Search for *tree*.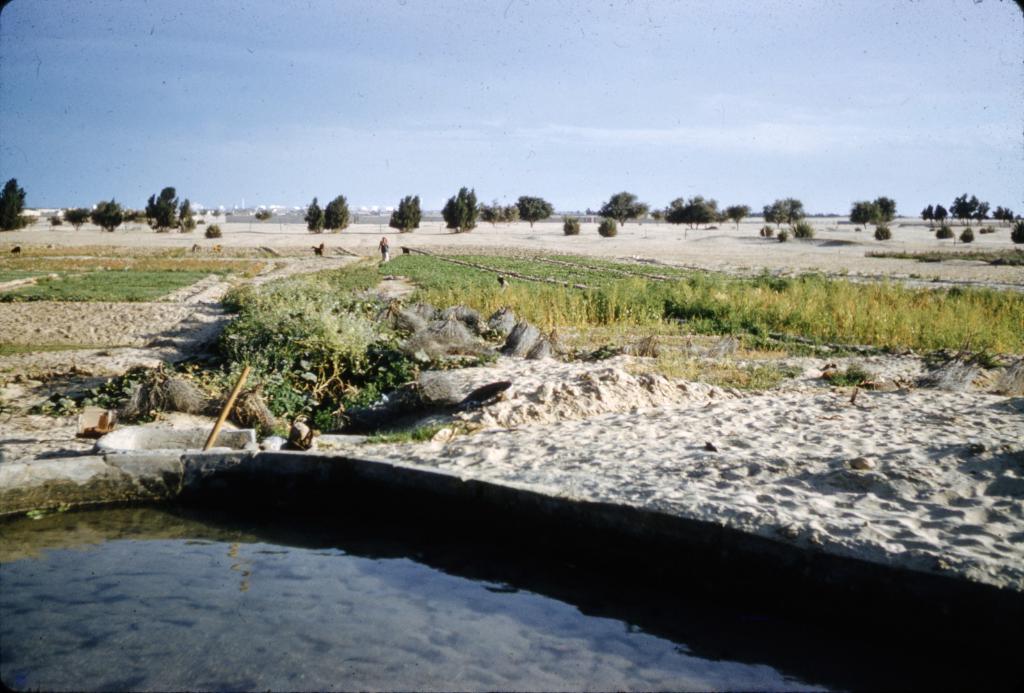
Found at [302, 194, 324, 235].
